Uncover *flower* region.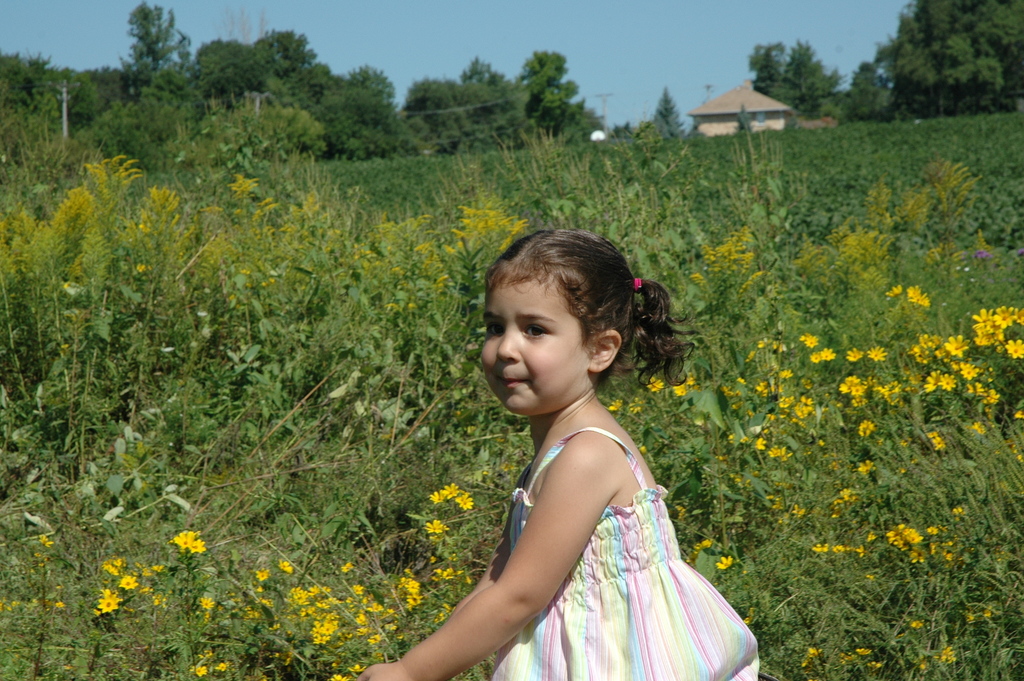
Uncovered: (left=827, top=480, right=879, bottom=525).
